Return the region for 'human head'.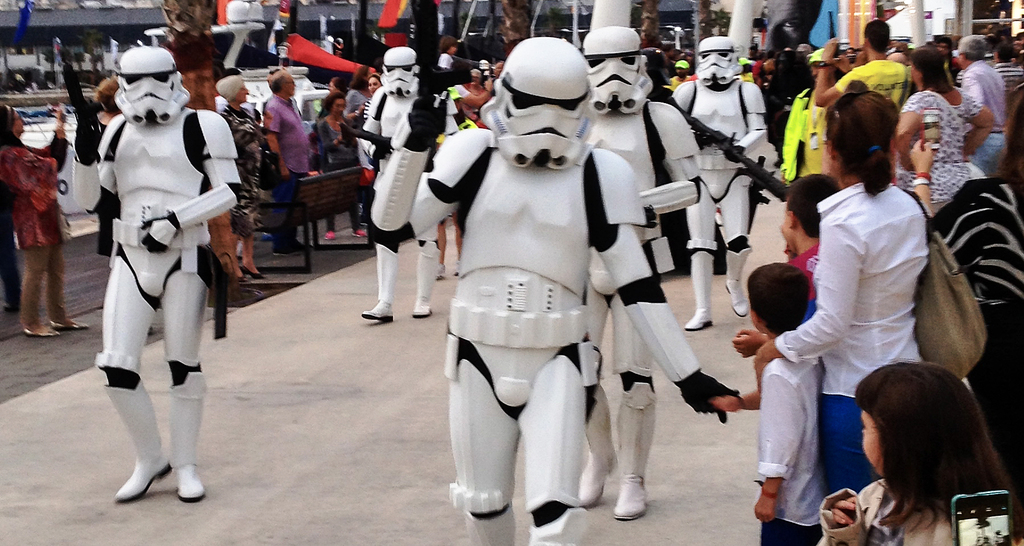
[693, 33, 740, 83].
